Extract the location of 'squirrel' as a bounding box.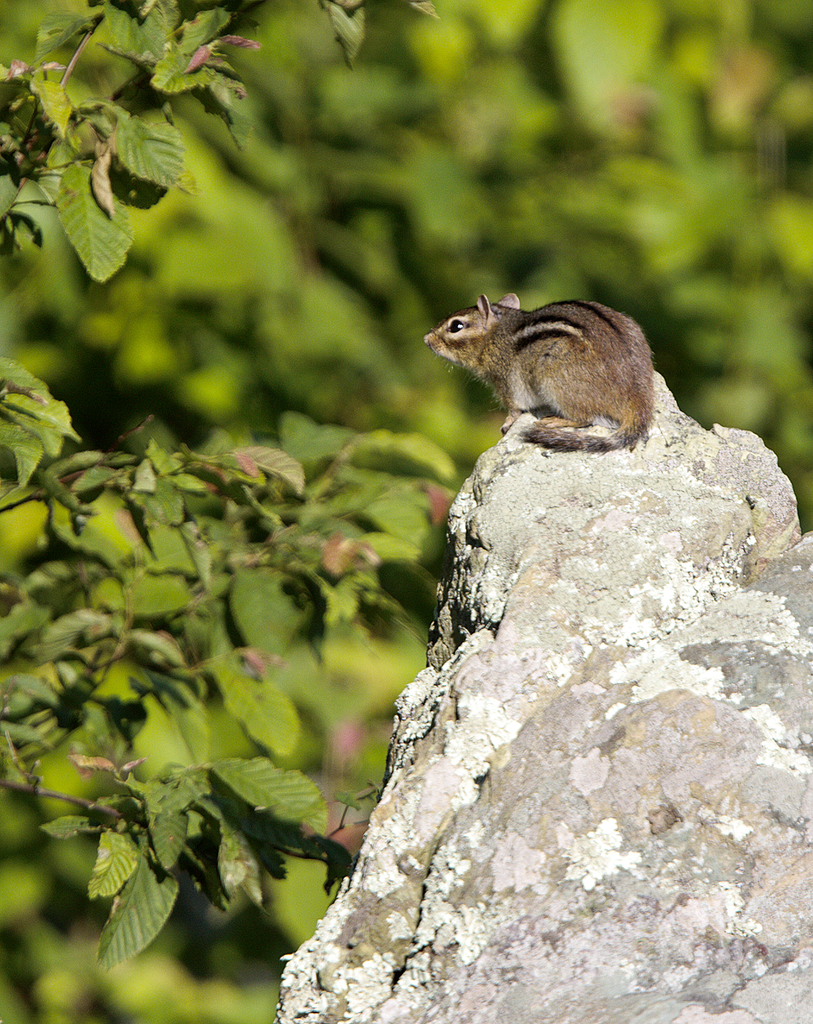
box=[418, 291, 652, 455].
